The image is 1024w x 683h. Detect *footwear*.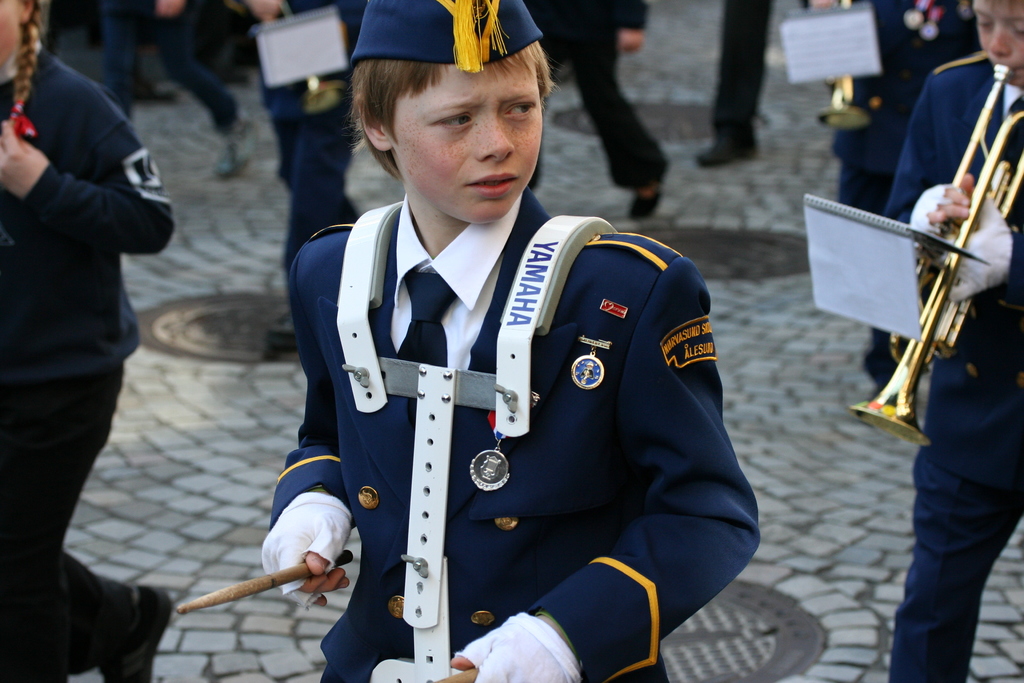
Detection: bbox=[99, 584, 178, 682].
